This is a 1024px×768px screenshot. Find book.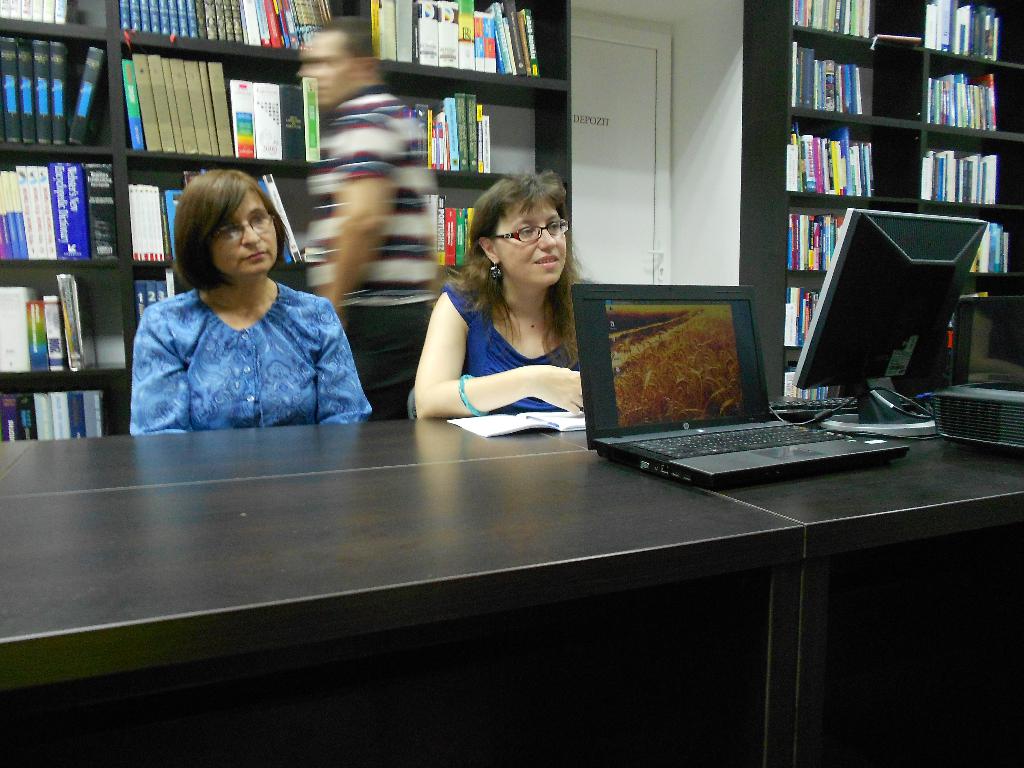
Bounding box: bbox=[241, 0, 260, 45].
